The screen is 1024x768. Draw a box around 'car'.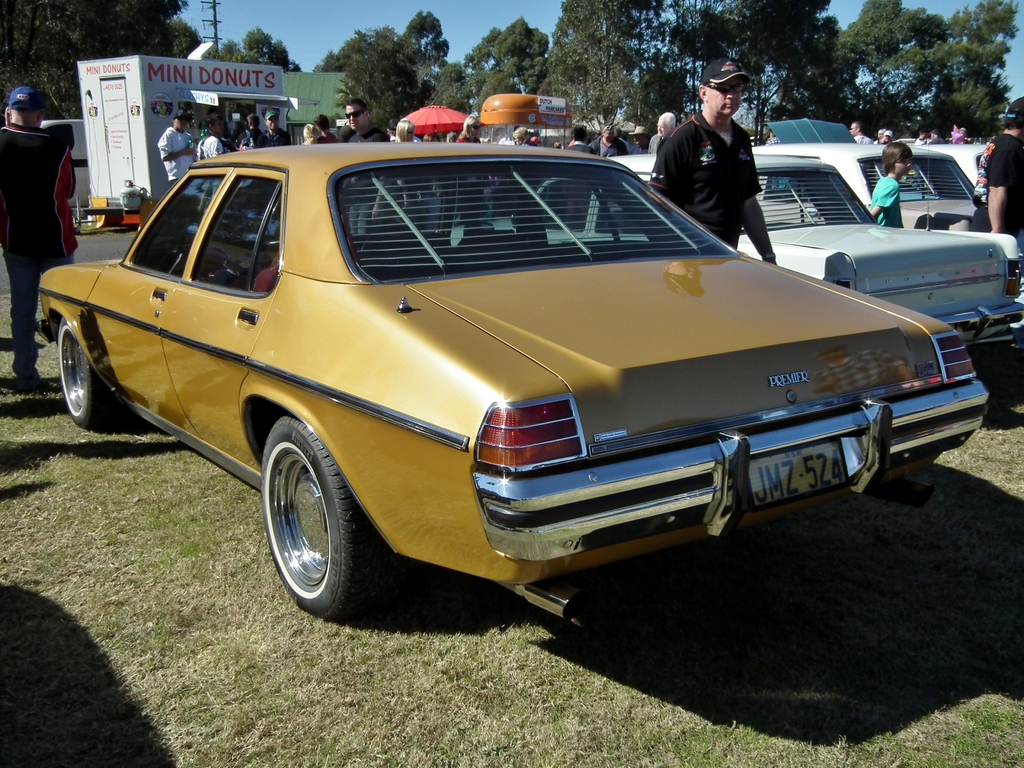
(492,151,1023,348).
